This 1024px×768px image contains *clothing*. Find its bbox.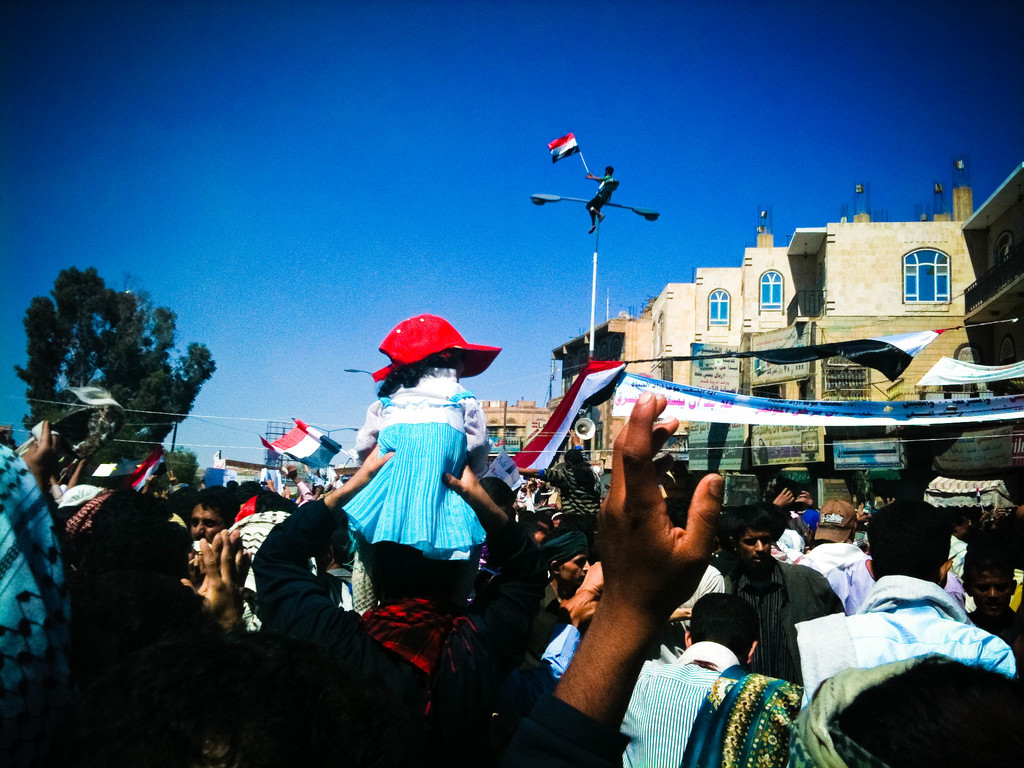
bbox=[618, 640, 748, 767].
